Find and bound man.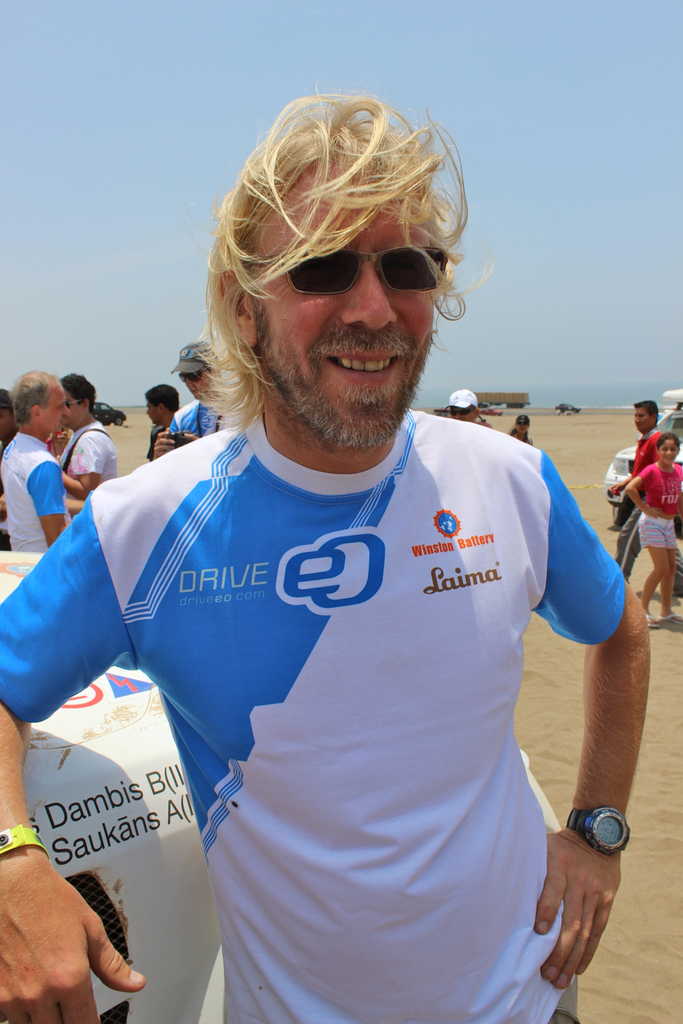
Bound: {"left": 448, "top": 384, "right": 478, "bottom": 424}.
